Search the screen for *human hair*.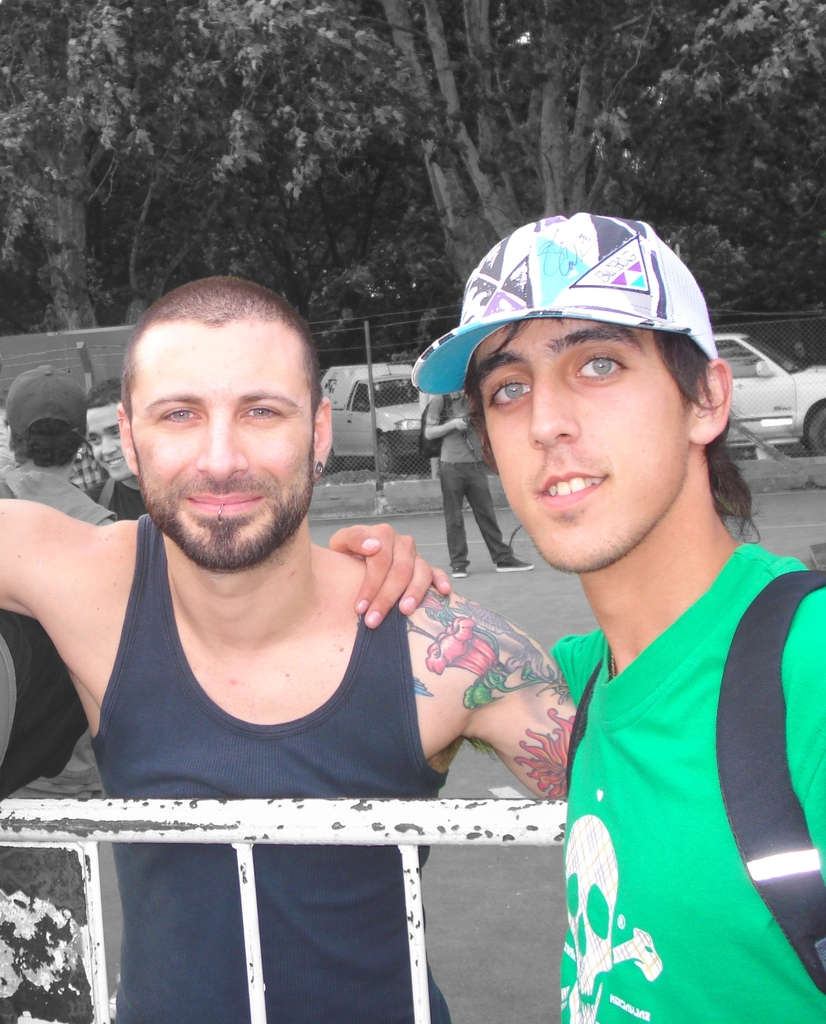
Found at {"x1": 467, "y1": 348, "x2": 497, "y2": 470}.
